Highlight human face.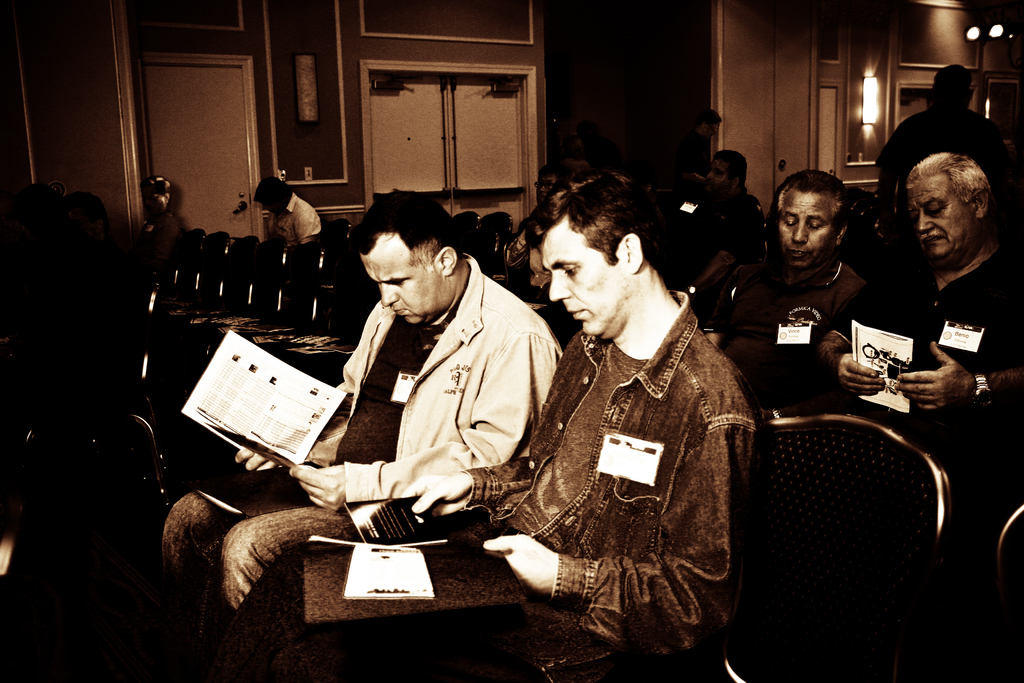
Highlighted region: crop(777, 186, 827, 265).
